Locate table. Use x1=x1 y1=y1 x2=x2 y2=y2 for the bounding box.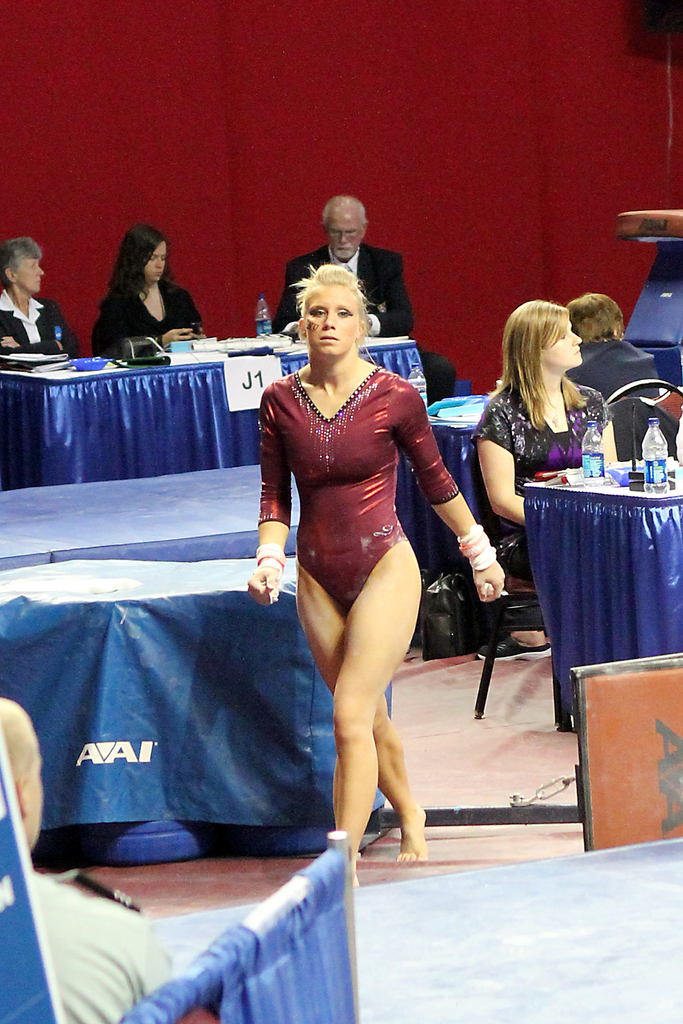
x1=523 y1=452 x2=682 y2=733.
